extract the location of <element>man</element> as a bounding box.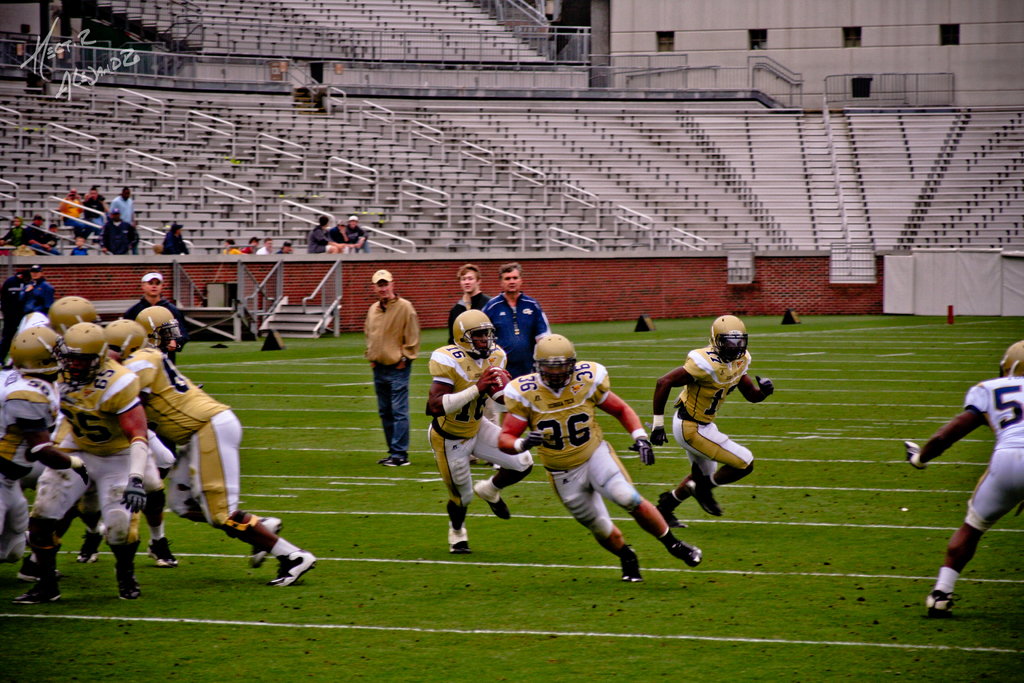
select_region(360, 263, 420, 468).
